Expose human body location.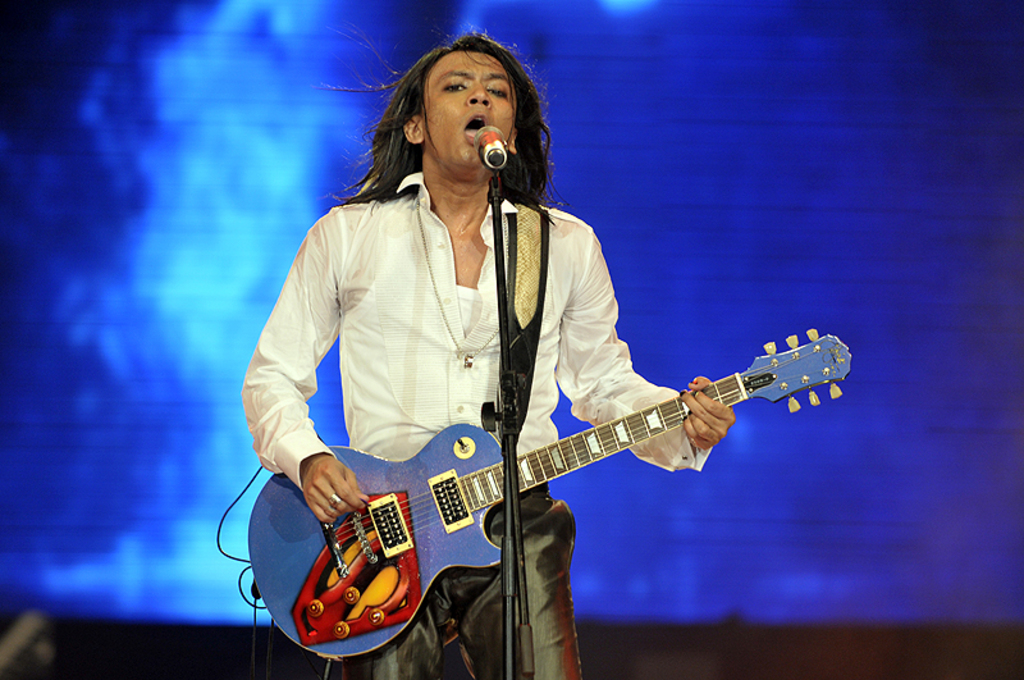
Exposed at box=[221, 31, 673, 676].
